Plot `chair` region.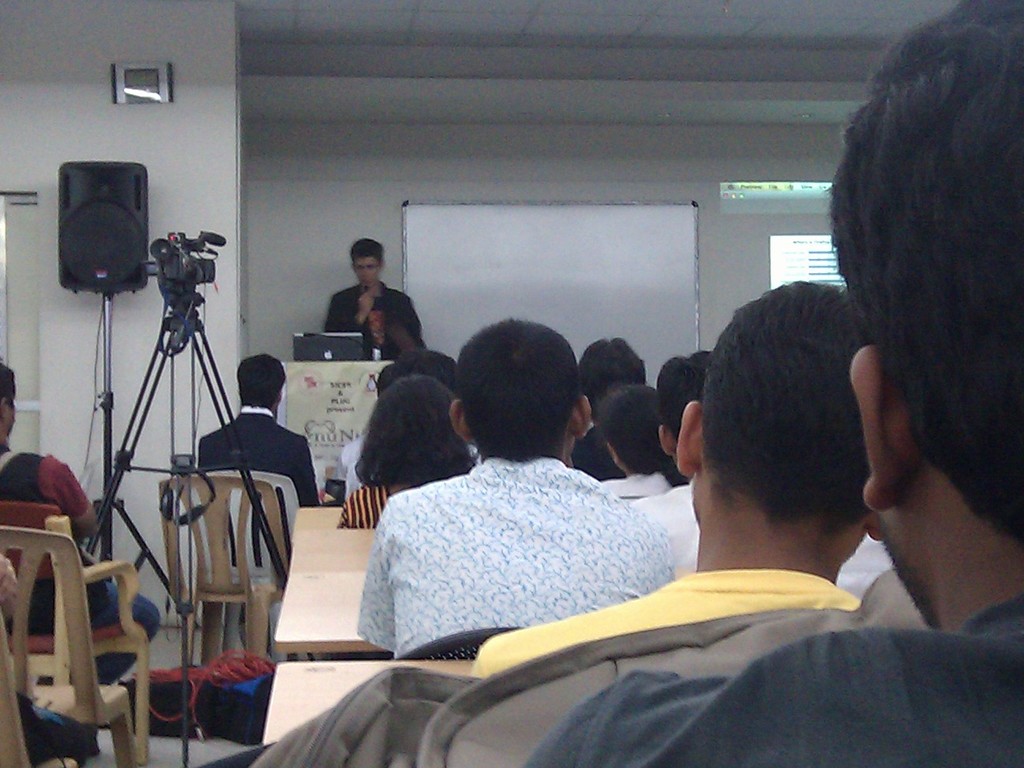
Plotted at region(0, 613, 28, 767).
